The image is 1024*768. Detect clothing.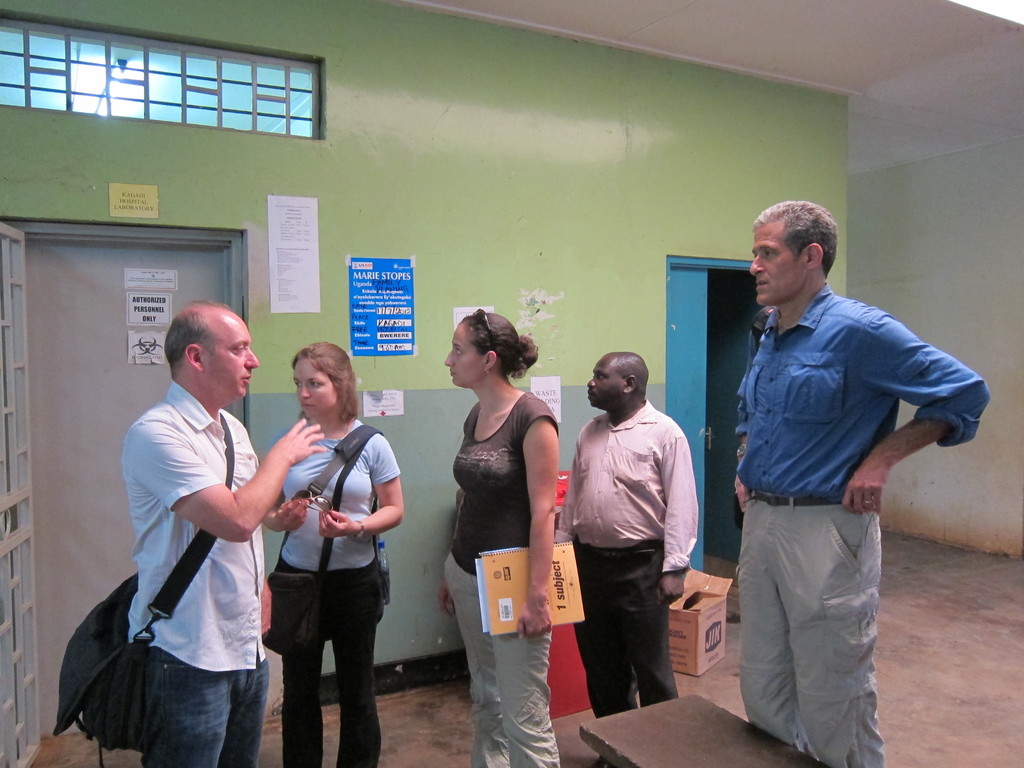
Detection: (x1=271, y1=413, x2=404, y2=767).
